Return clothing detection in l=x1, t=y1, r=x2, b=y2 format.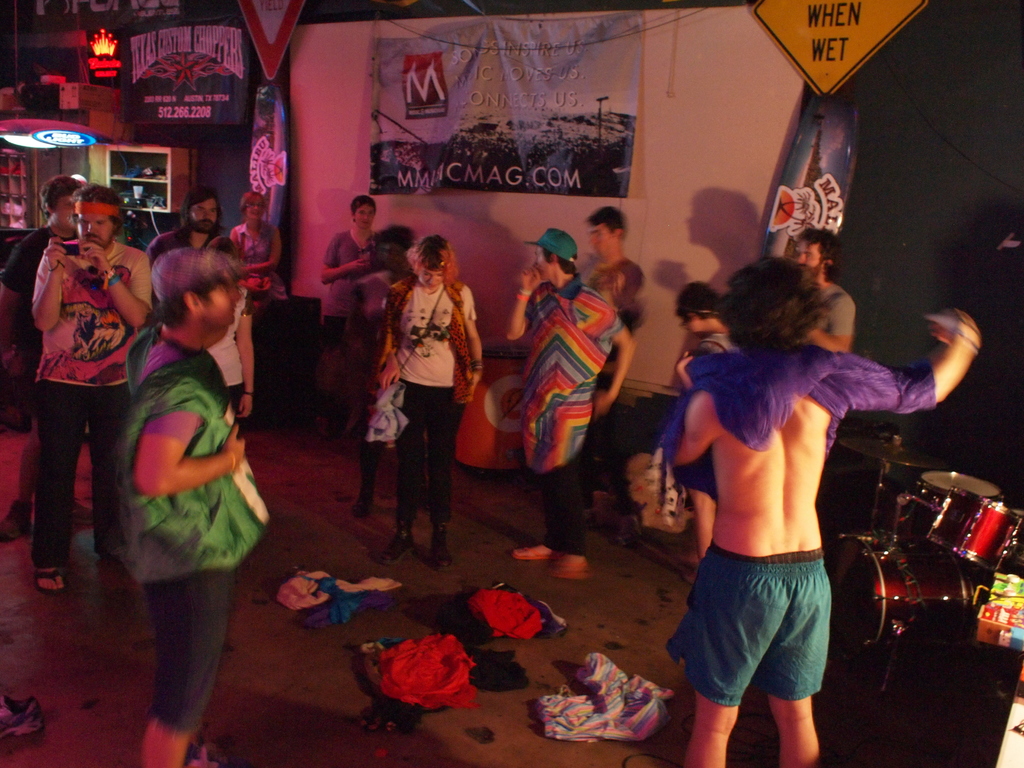
l=225, t=374, r=237, b=417.
